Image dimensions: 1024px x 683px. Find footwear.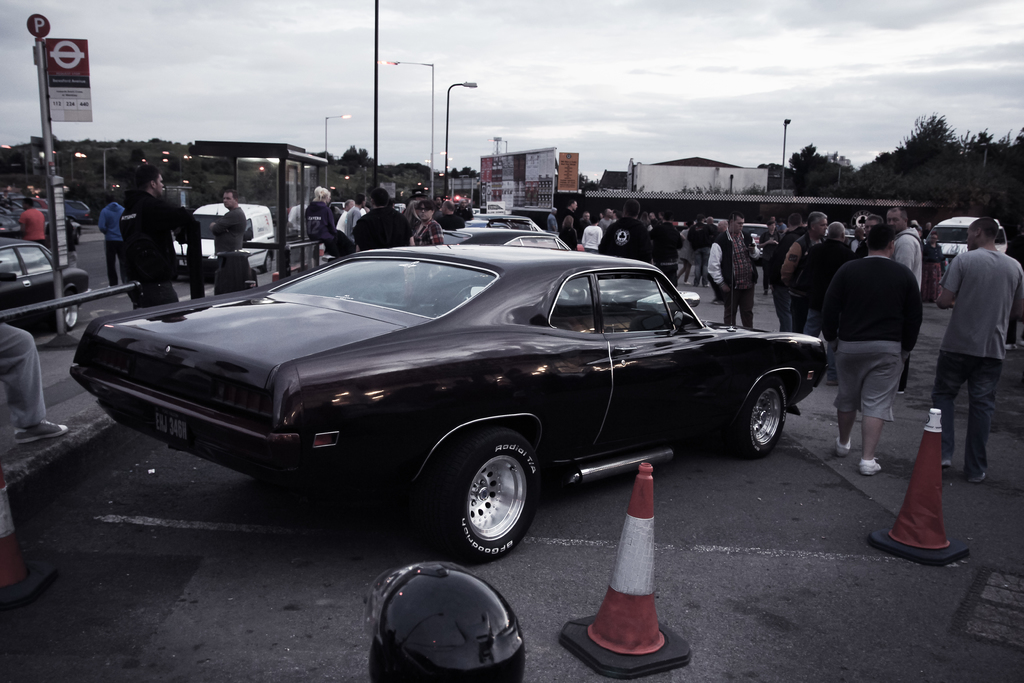
826/378/838/387.
